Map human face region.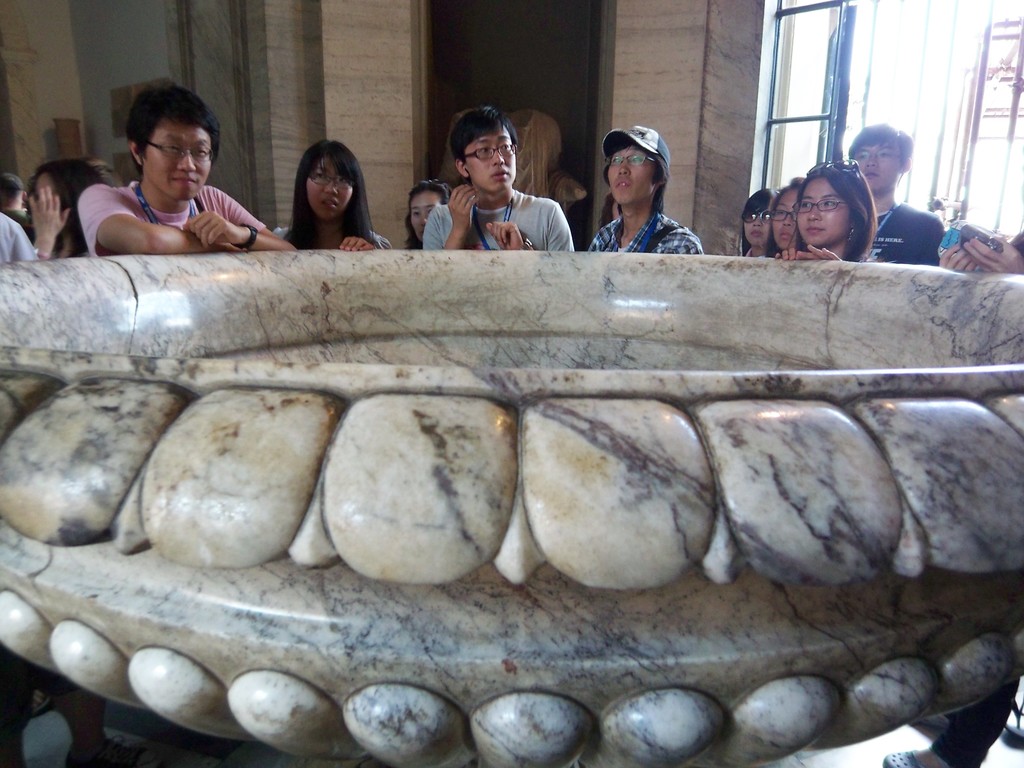
Mapped to 851:142:904:198.
